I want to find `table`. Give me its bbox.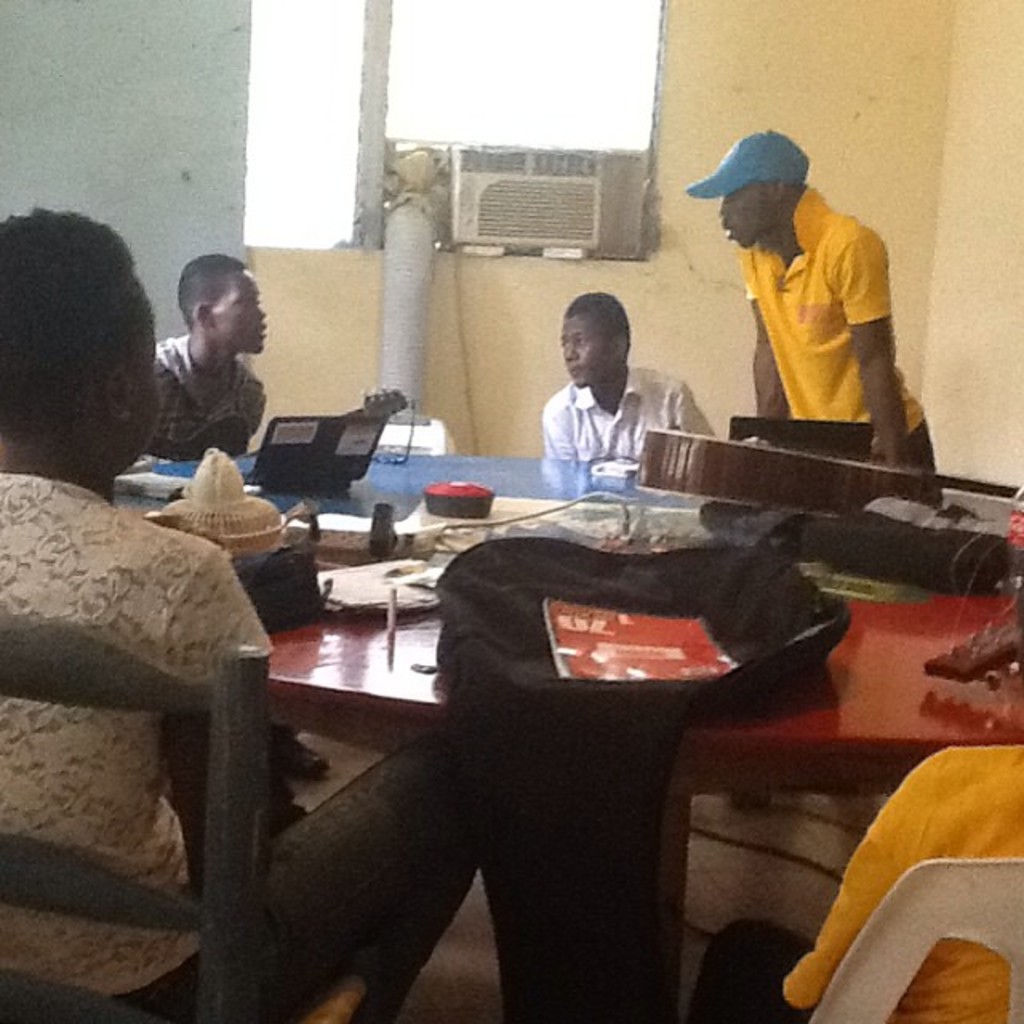
locate(149, 437, 1022, 1022).
